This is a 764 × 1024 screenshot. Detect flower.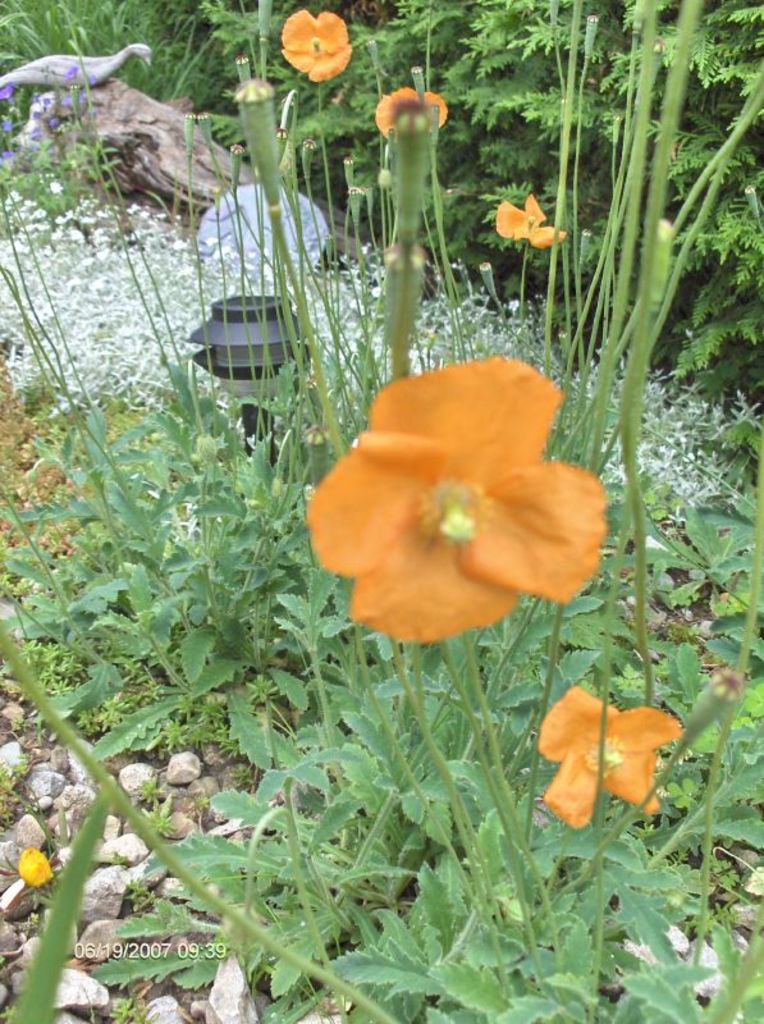
[371,87,448,138].
